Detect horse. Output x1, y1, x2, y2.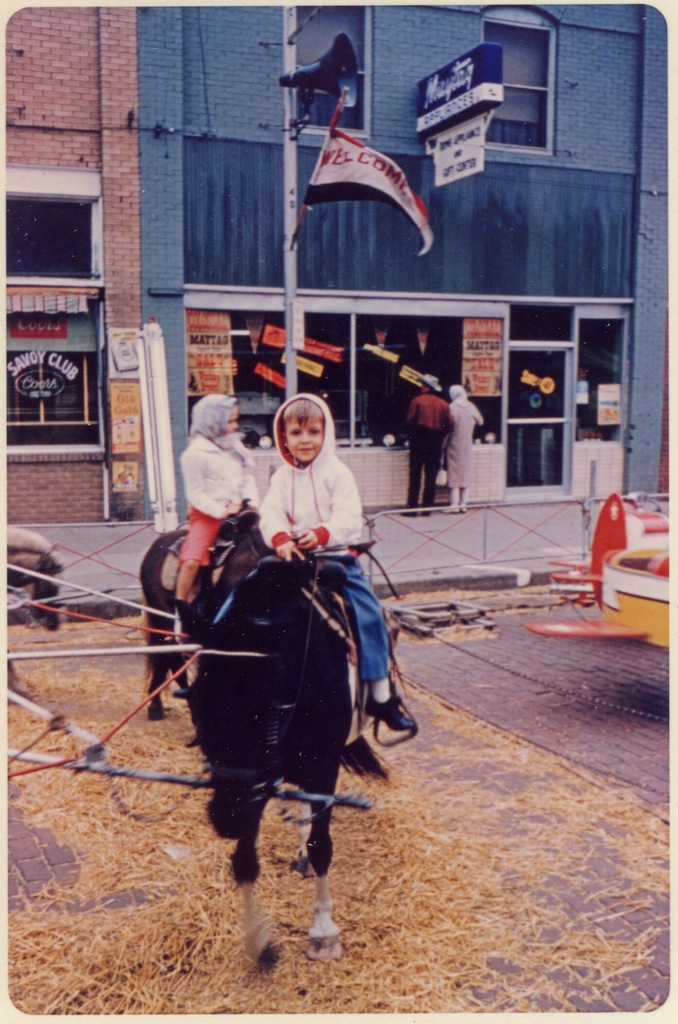
183, 557, 361, 980.
